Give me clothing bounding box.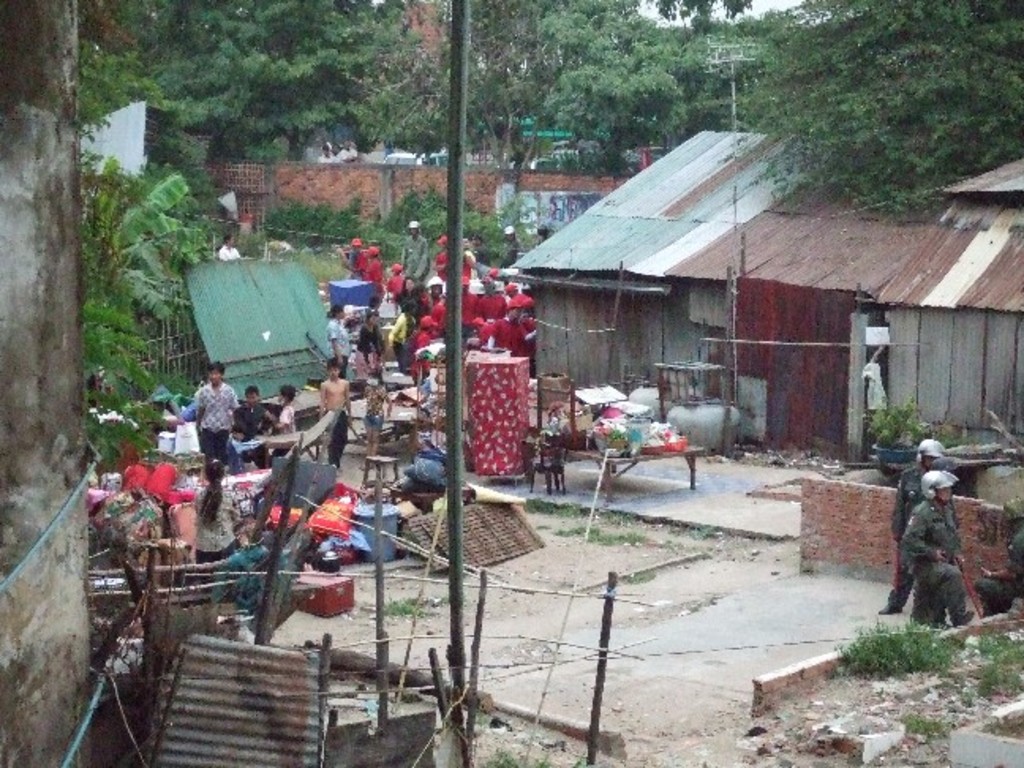
box(316, 153, 330, 160).
